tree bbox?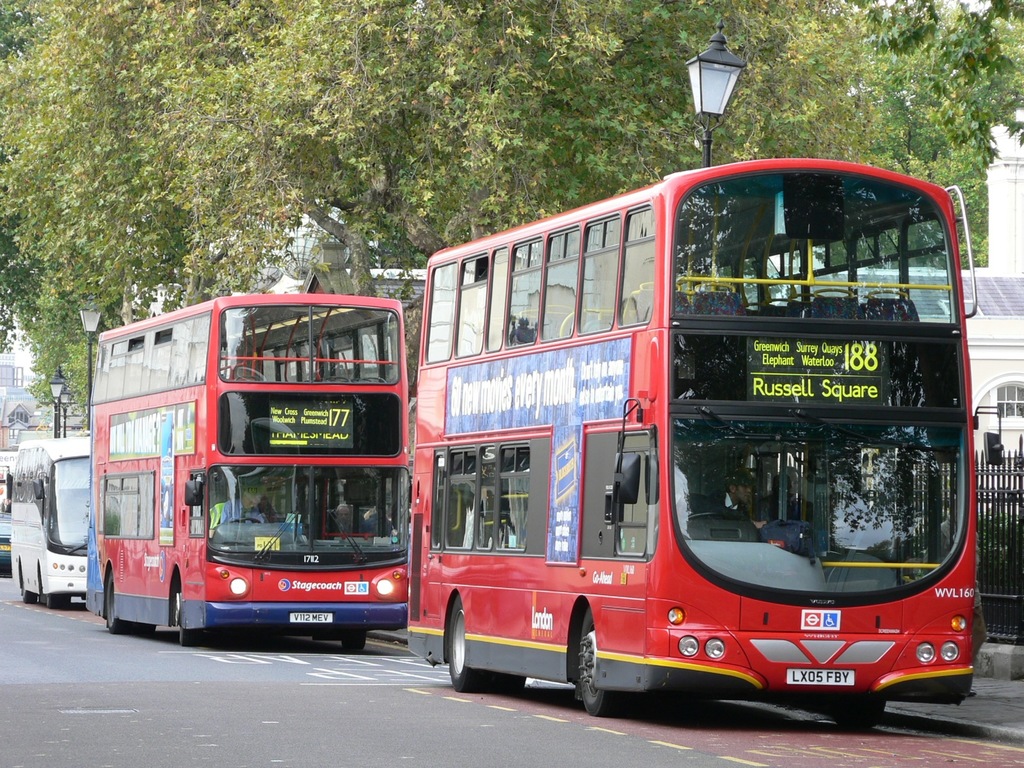
Rect(721, 7, 1023, 319)
